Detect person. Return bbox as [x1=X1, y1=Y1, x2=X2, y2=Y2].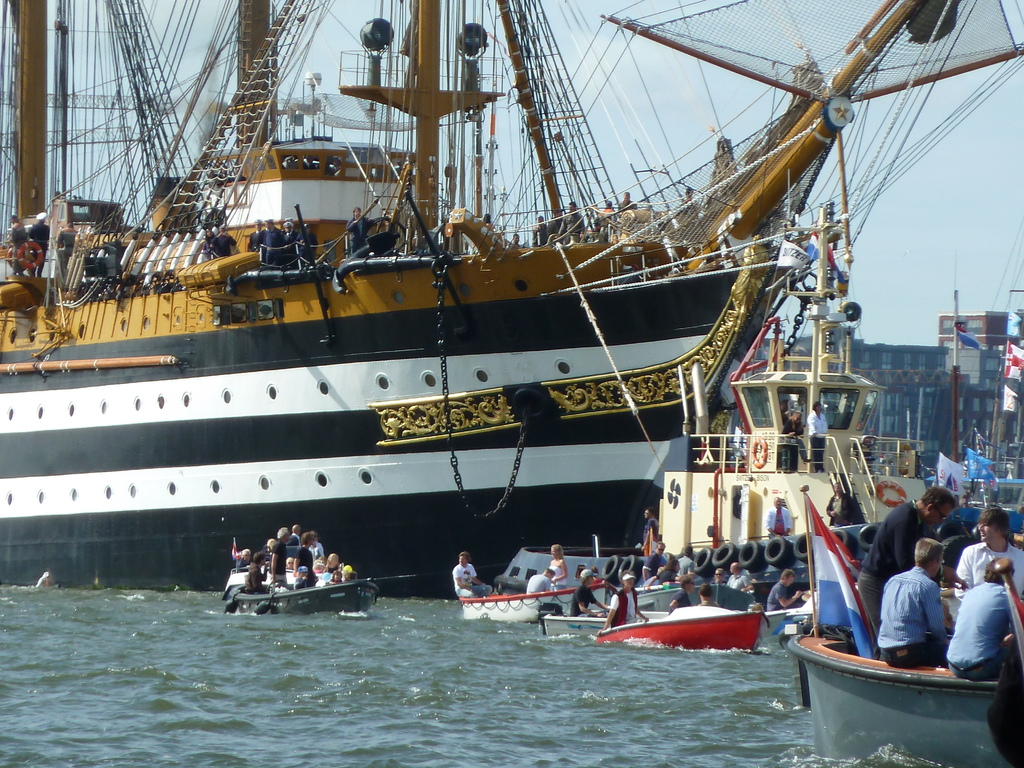
[x1=854, y1=484, x2=956, y2=636].
